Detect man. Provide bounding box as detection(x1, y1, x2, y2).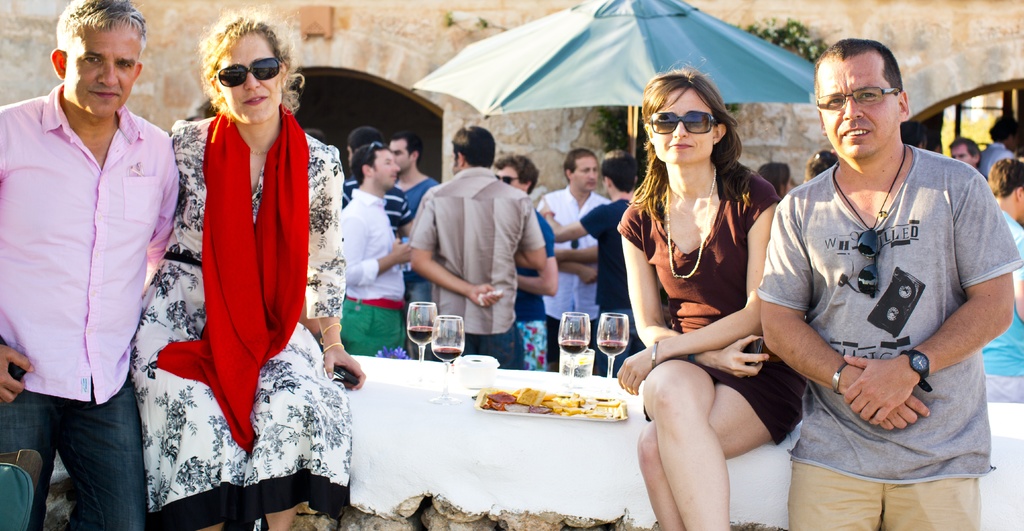
detection(336, 145, 410, 357).
